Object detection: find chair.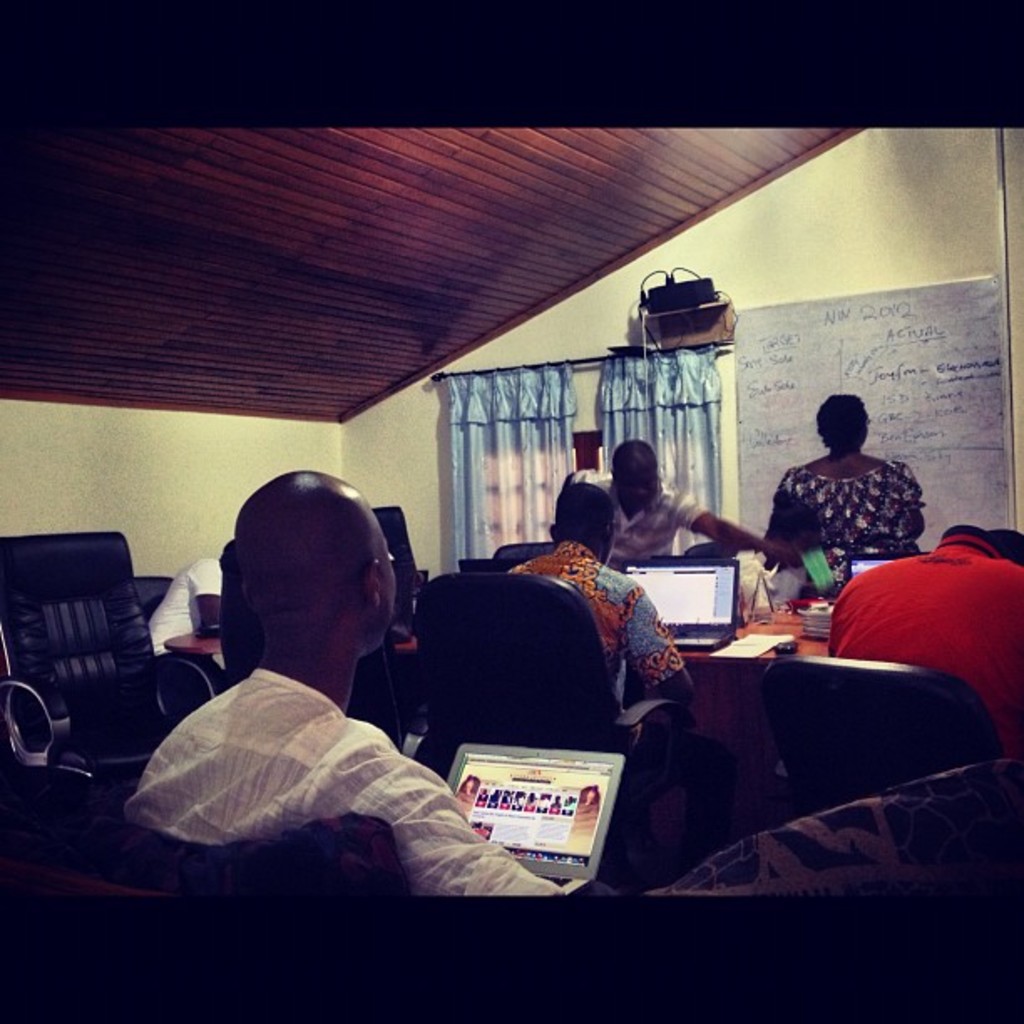
l=683, t=532, r=730, b=569.
